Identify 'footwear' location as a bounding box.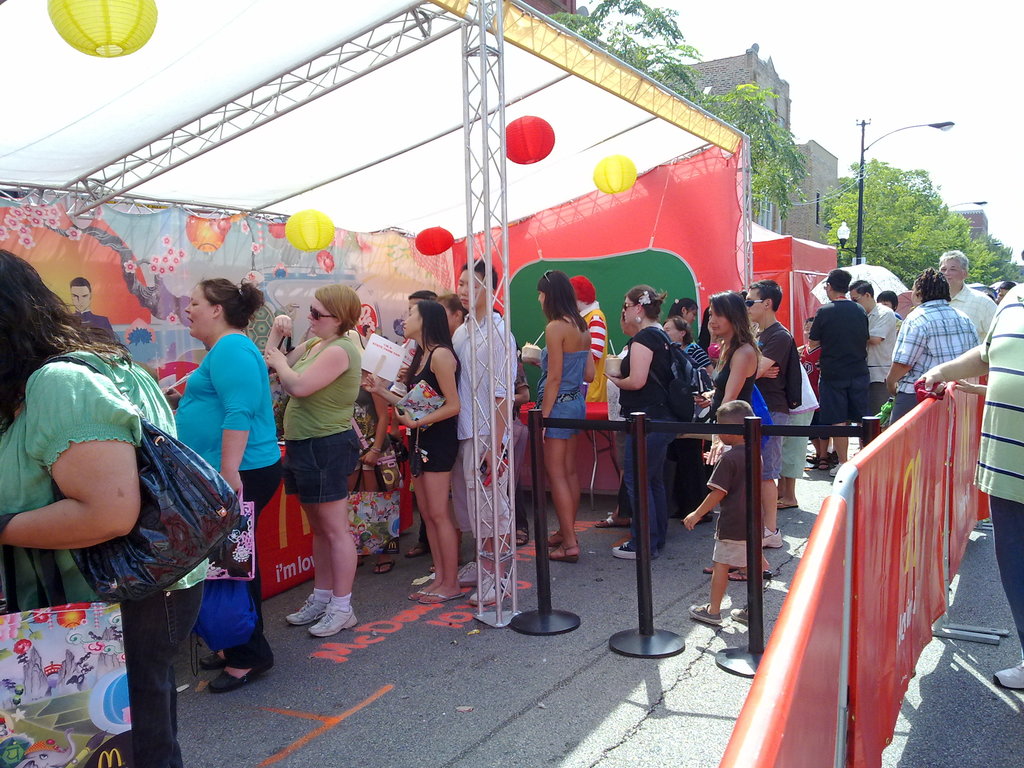
x1=612, y1=538, x2=657, y2=559.
